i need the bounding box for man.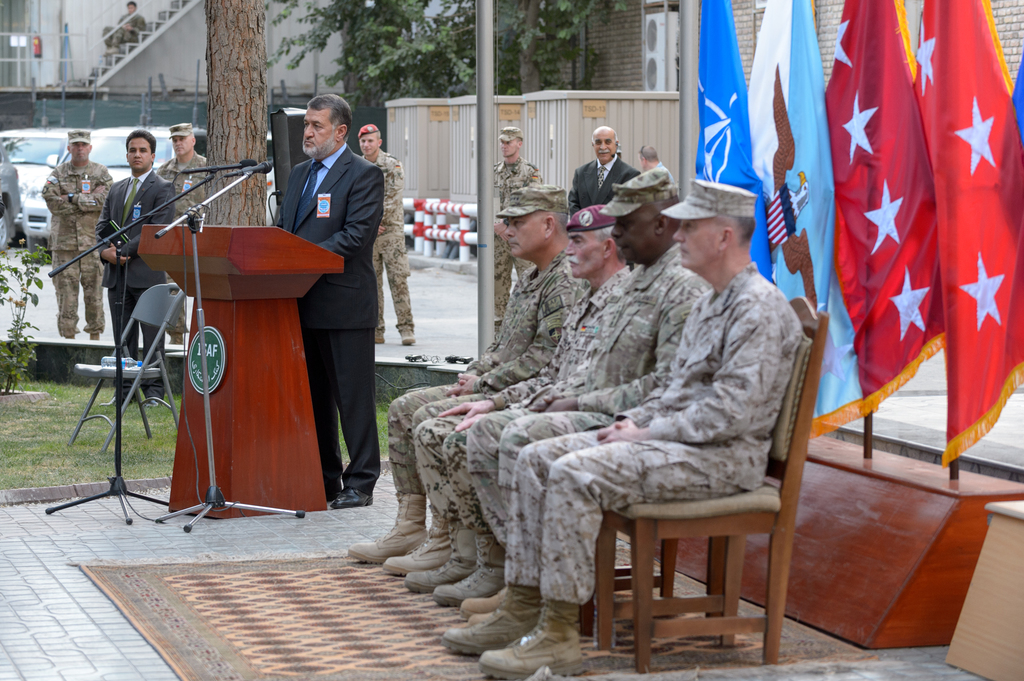
Here it is: 467 177 707 558.
